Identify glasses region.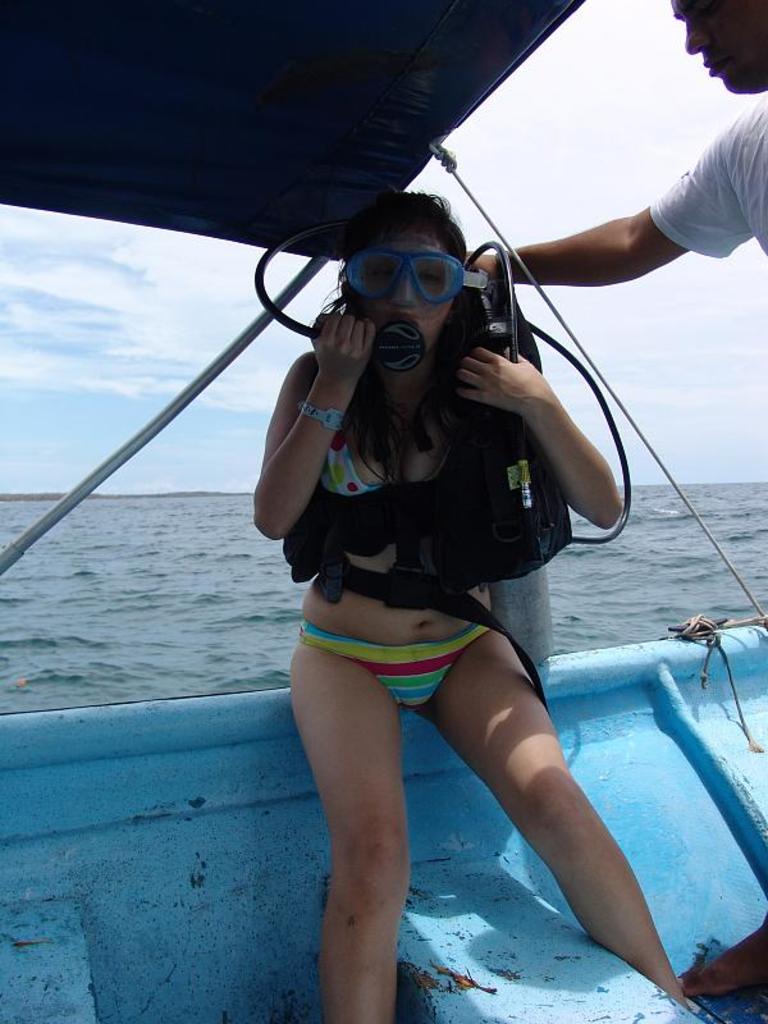
Region: x1=330, y1=233, x2=480, y2=314.
